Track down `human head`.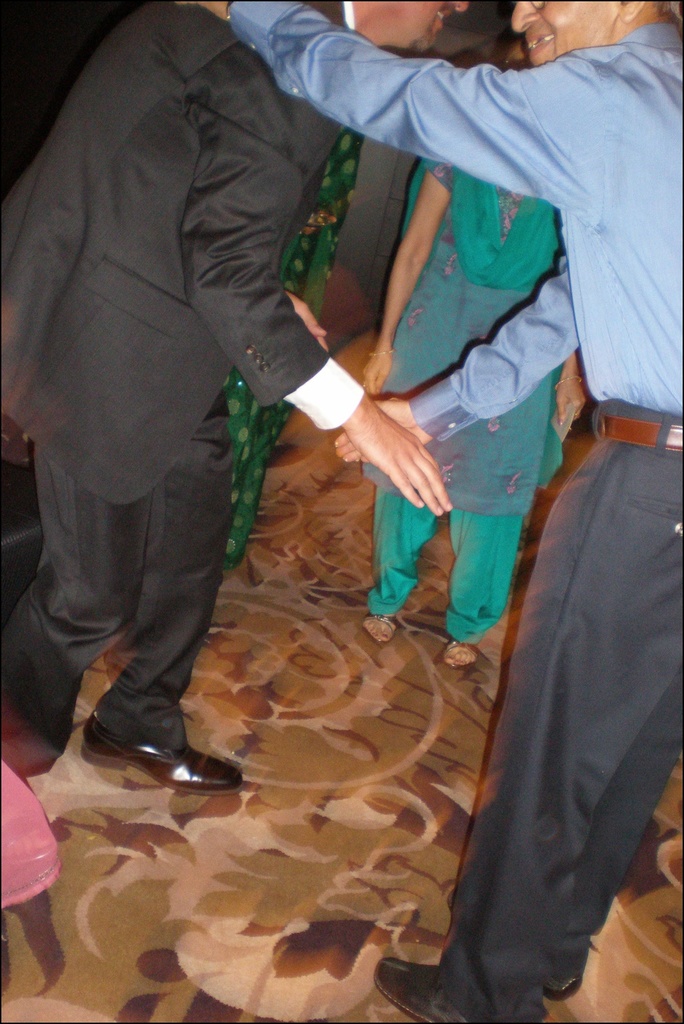
Tracked to 499, 35, 530, 72.
